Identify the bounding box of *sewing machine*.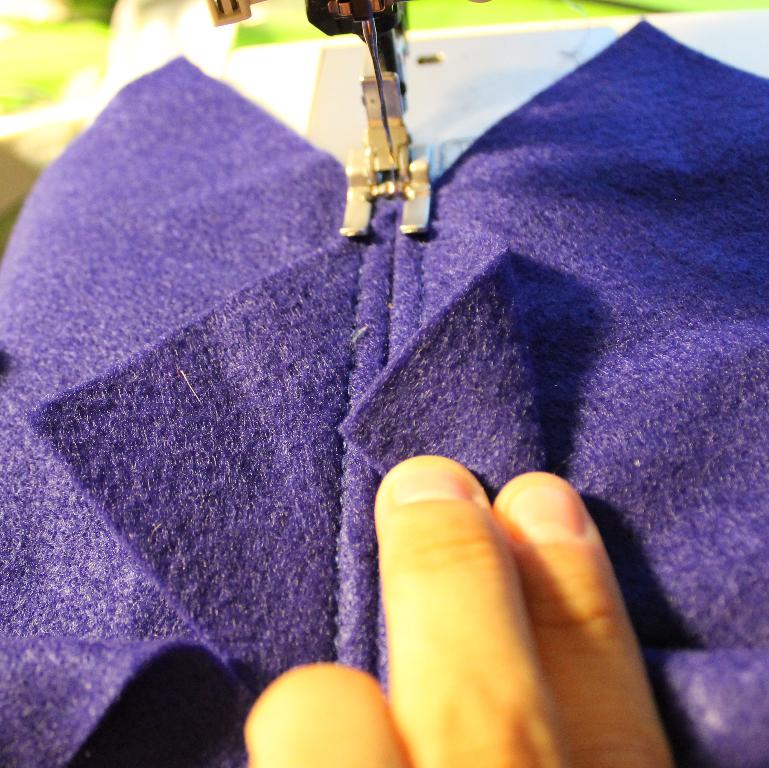
Rect(3, 8, 768, 767).
